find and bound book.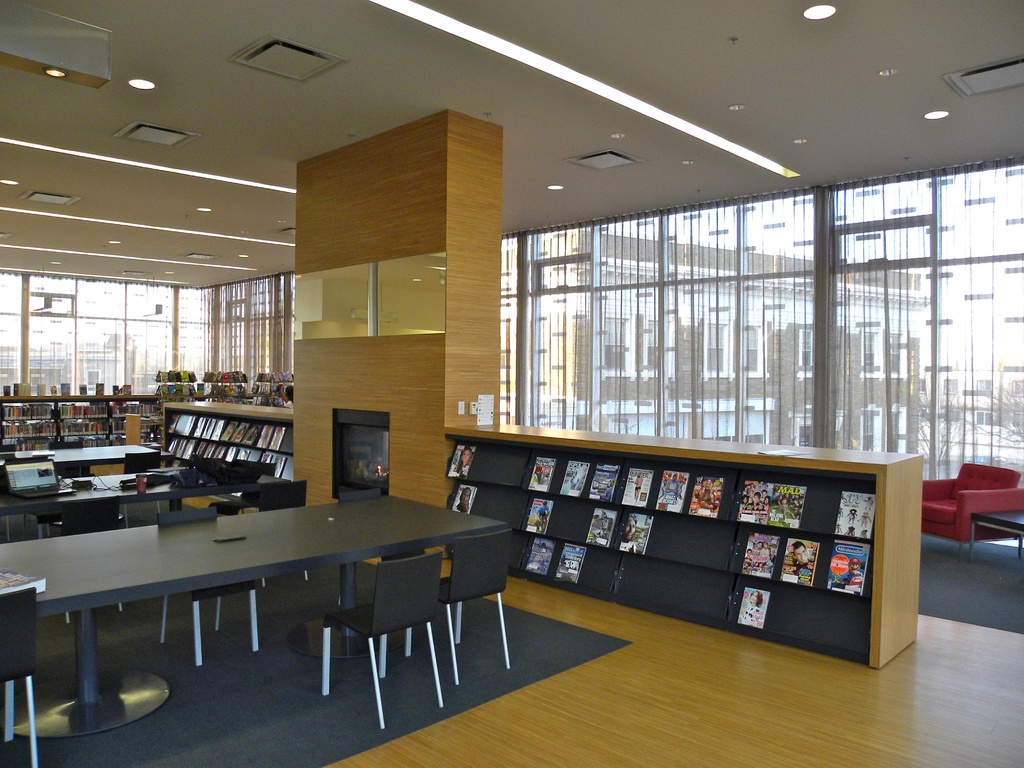
Bound: <box>656,470,689,514</box>.
